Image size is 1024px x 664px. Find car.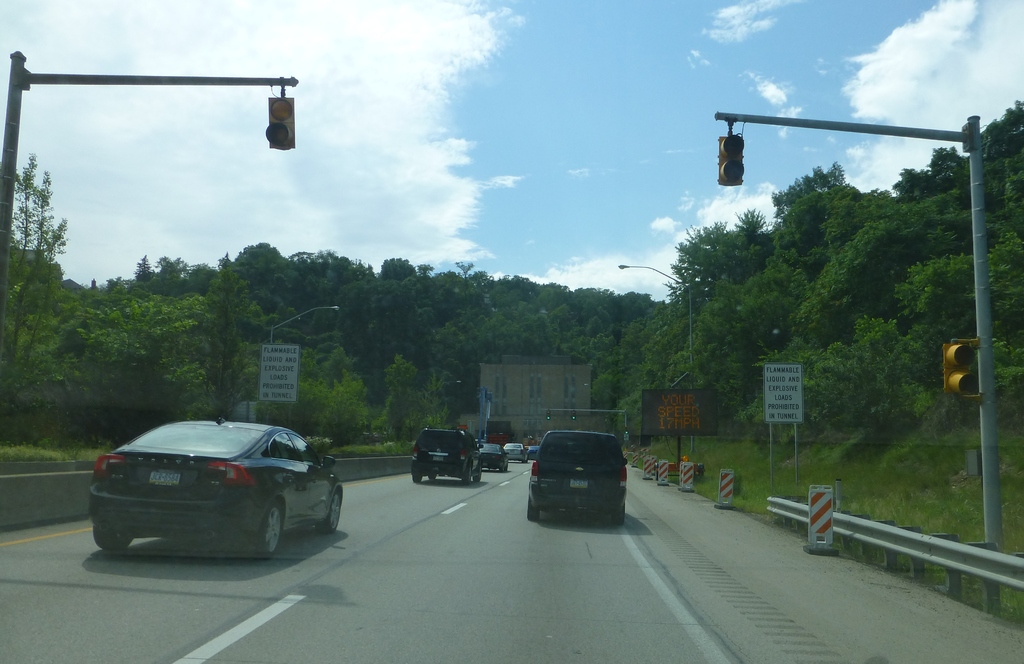
left=483, top=442, right=507, bottom=474.
